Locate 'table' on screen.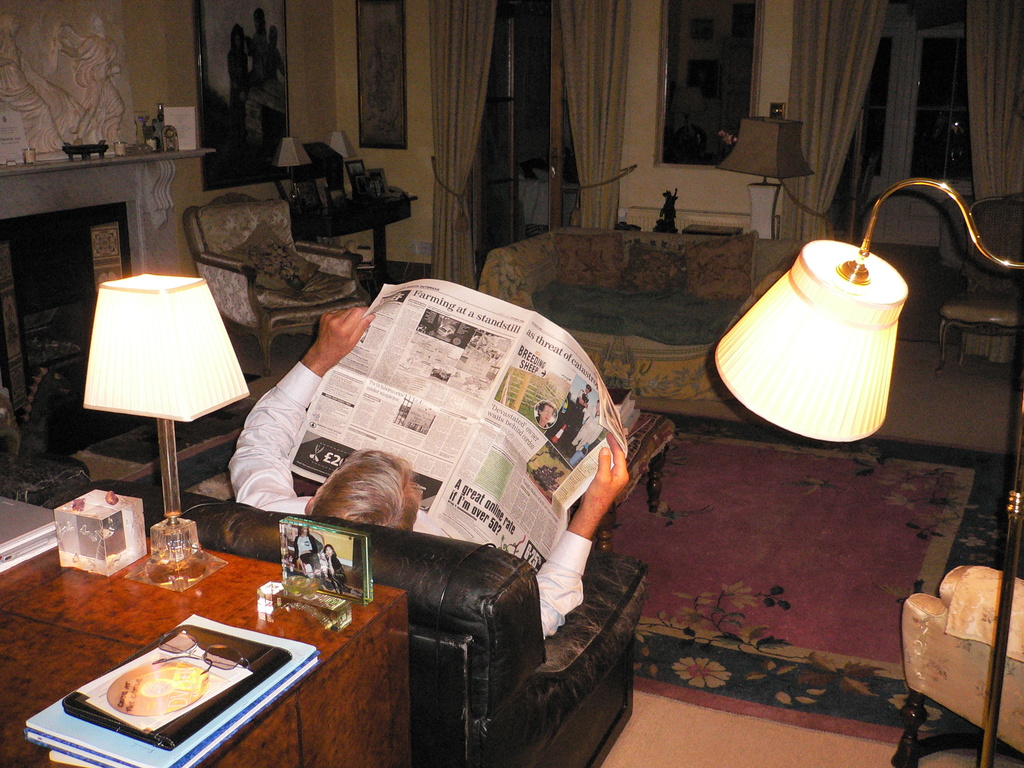
On screen at box=[25, 517, 439, 762].
